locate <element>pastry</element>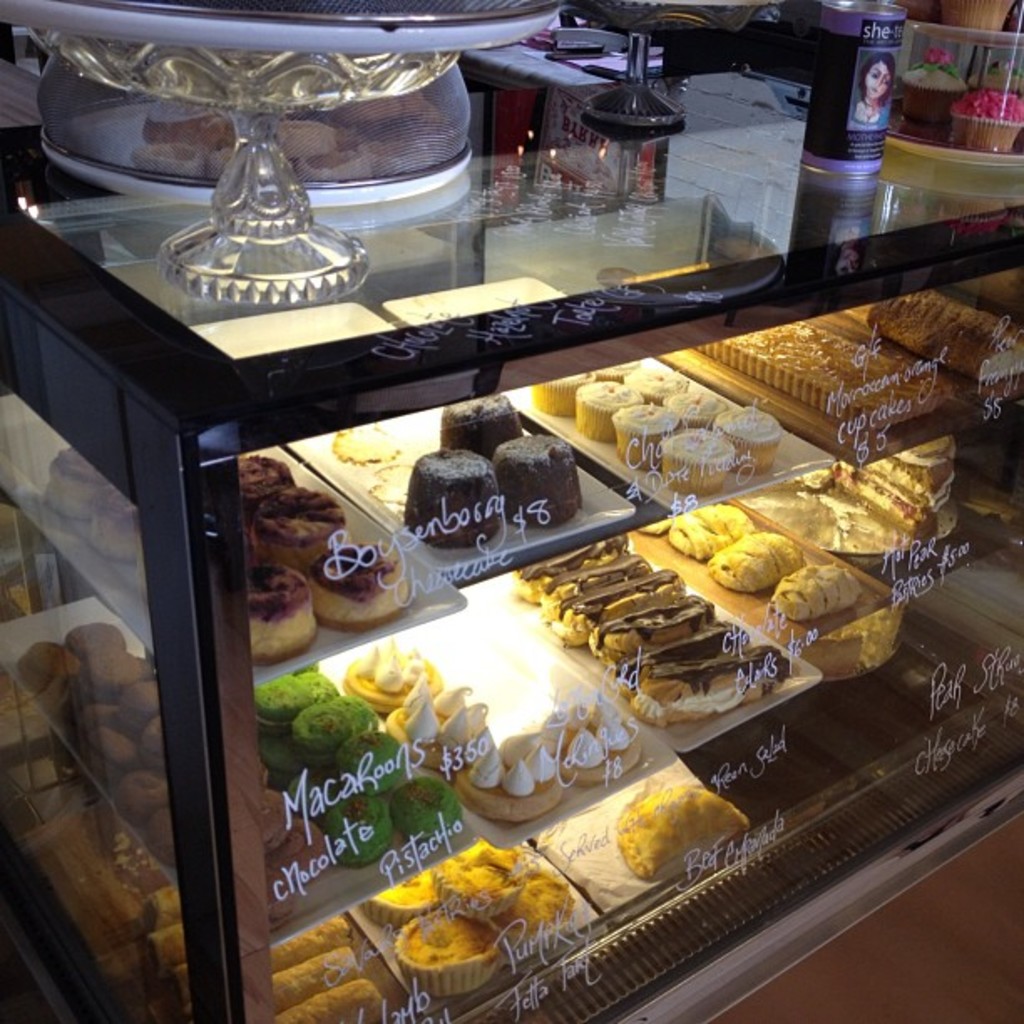
{"left": 85, "top": 482, "right": 137, "bottom": 559}
